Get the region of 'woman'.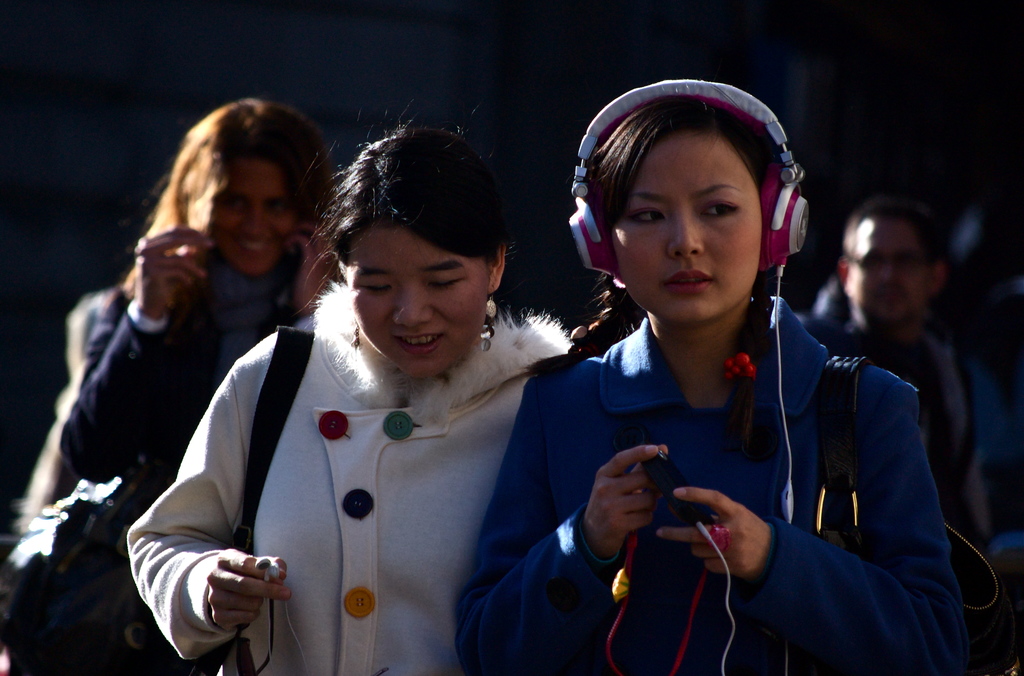
<region>0, 93, 347, 675</region>.
